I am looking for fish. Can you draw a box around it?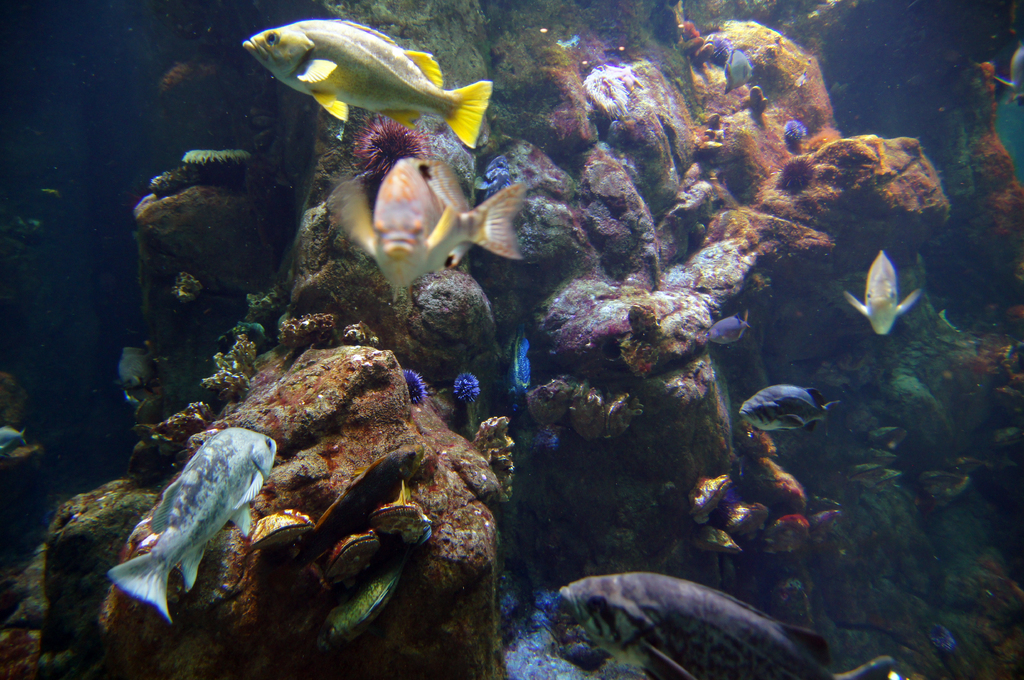
Sure, the bounding box is detection(771, 511, 808, 558).
